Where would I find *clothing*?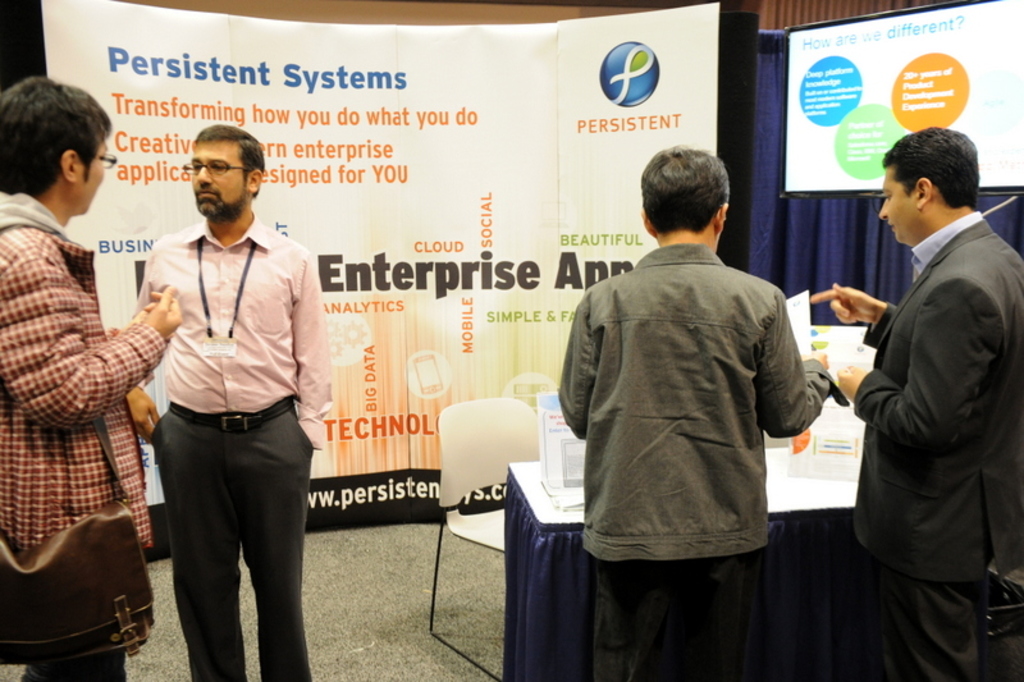
At box=[127, 215, 330, 681].
